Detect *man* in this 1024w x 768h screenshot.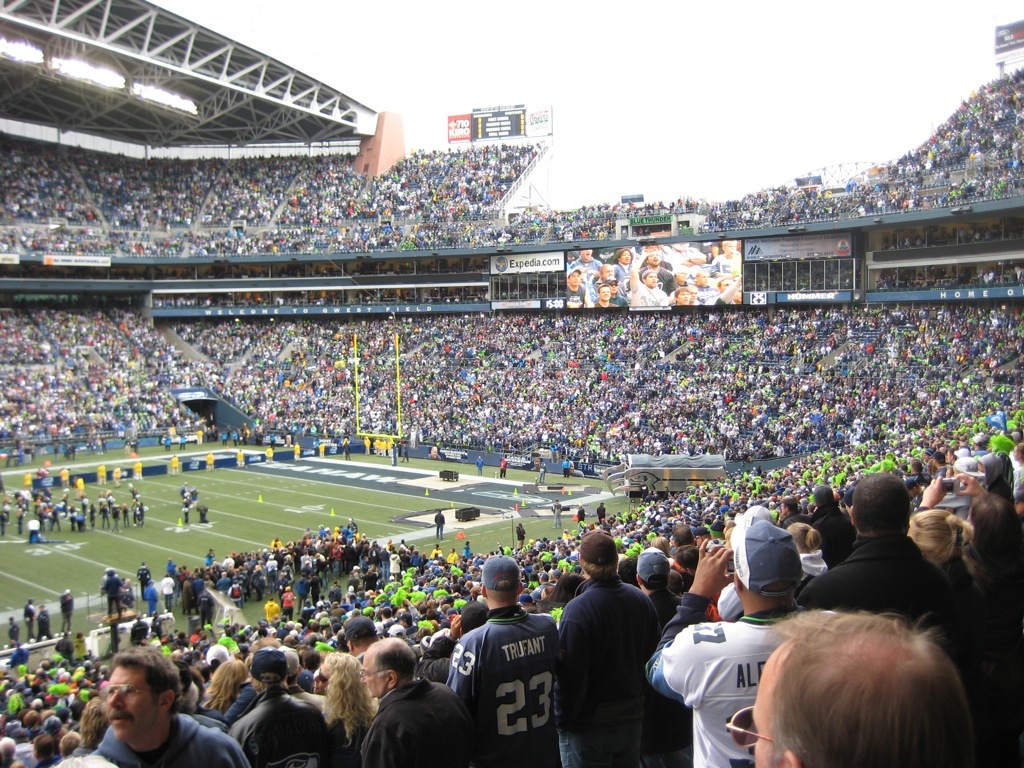
Detection: (left=60, top=586, right=78, bottom=634).
